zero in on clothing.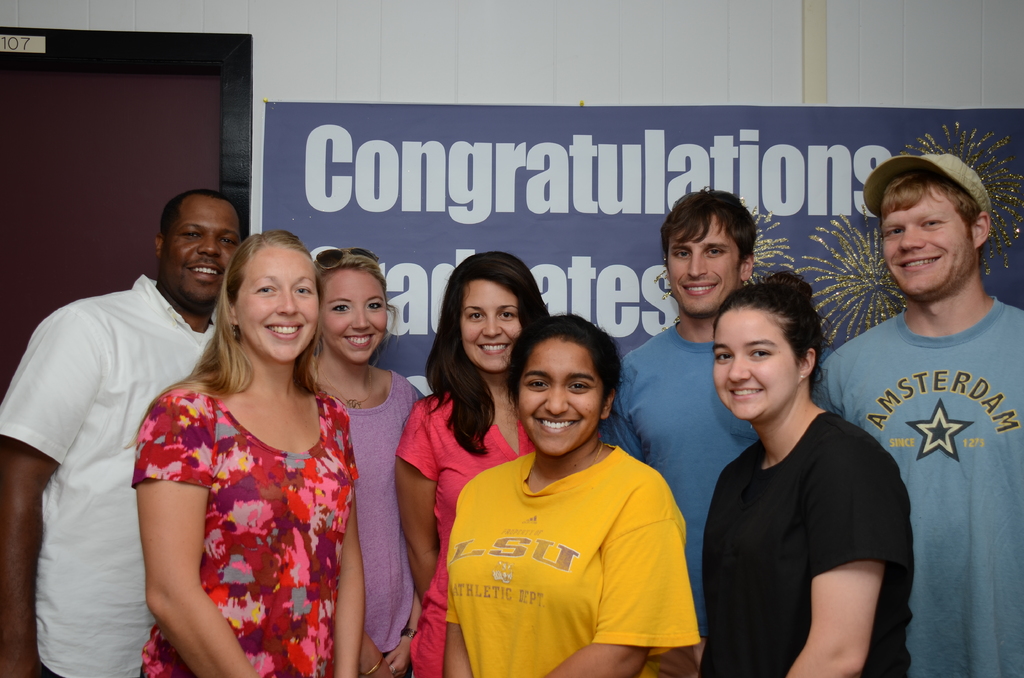
Zeroed in: [438,437,702,677].
